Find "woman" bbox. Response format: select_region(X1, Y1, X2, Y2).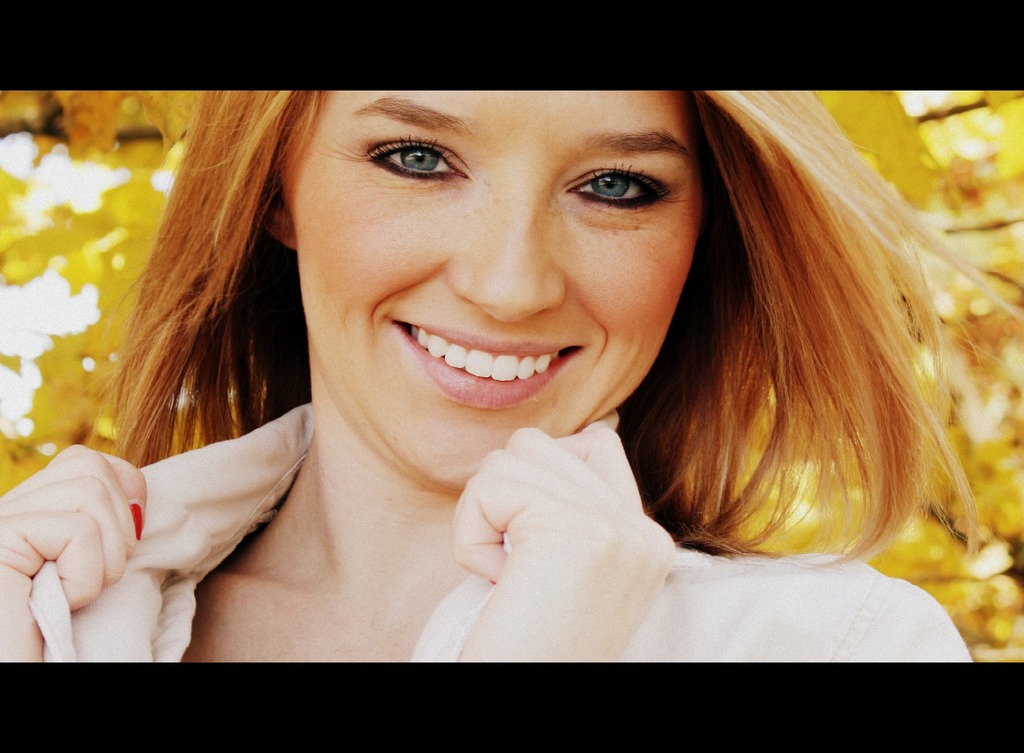
select_region(45, 61, 1018, 681).
